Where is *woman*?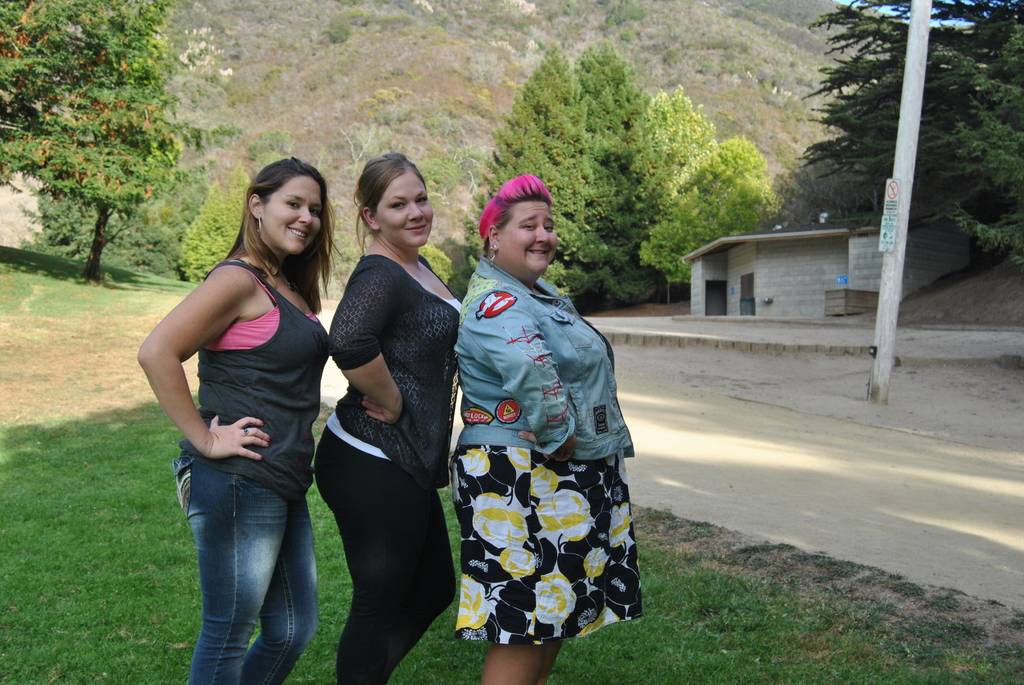
<bbox>301, 163, 463, 684</bbox>.
